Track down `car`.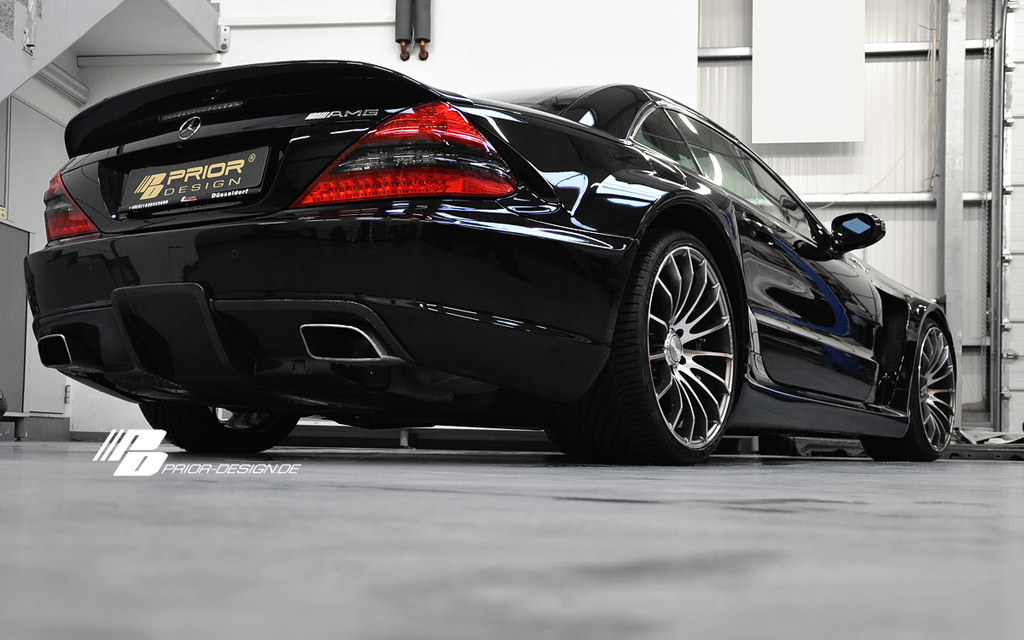
Tracked to x1=20 y1=56 x2=962 y2=465.
